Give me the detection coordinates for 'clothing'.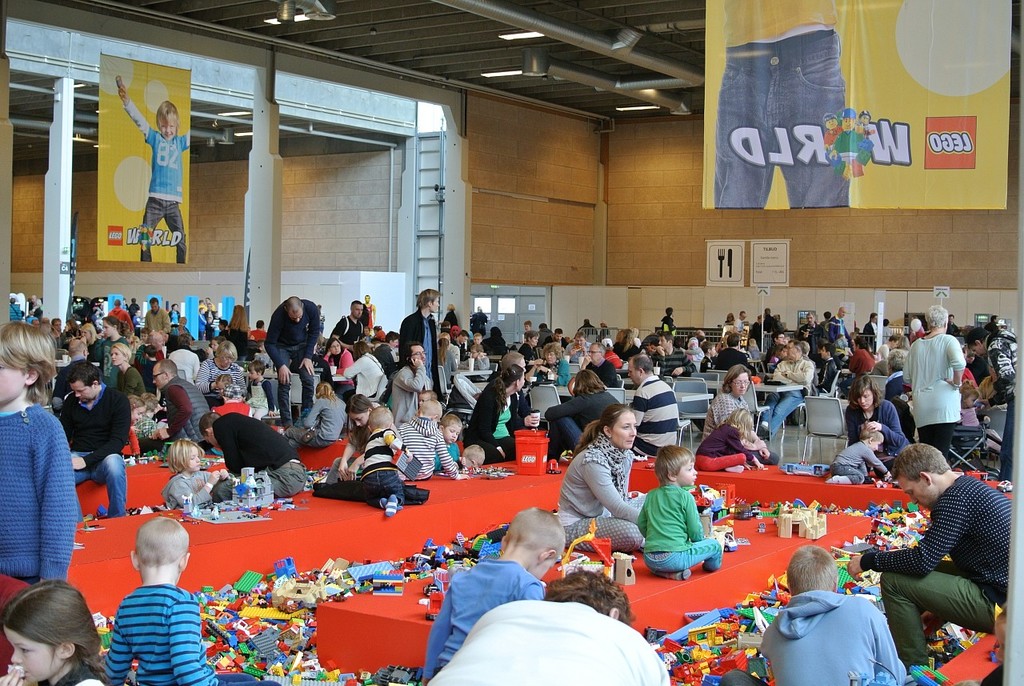
box(986, 322, 1013, 407).
